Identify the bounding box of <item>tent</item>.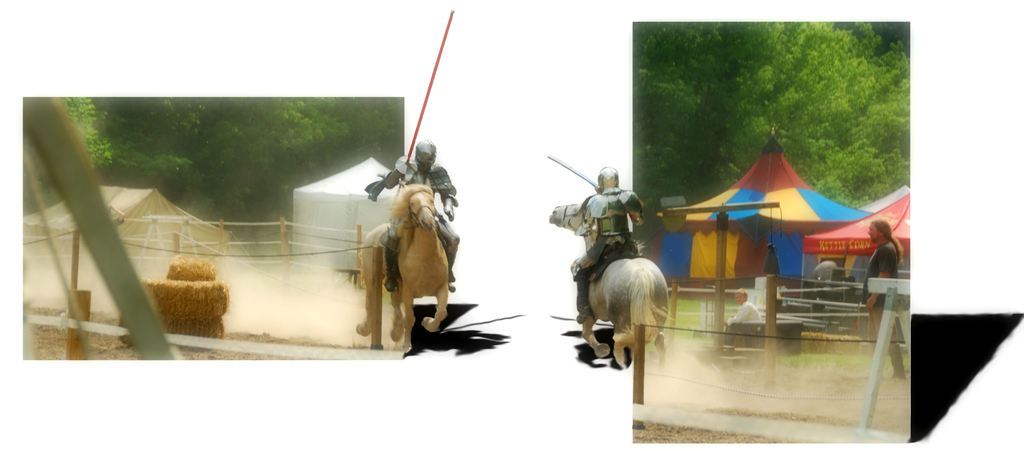
x1=659, y1=134, x2=932, y2=354.
